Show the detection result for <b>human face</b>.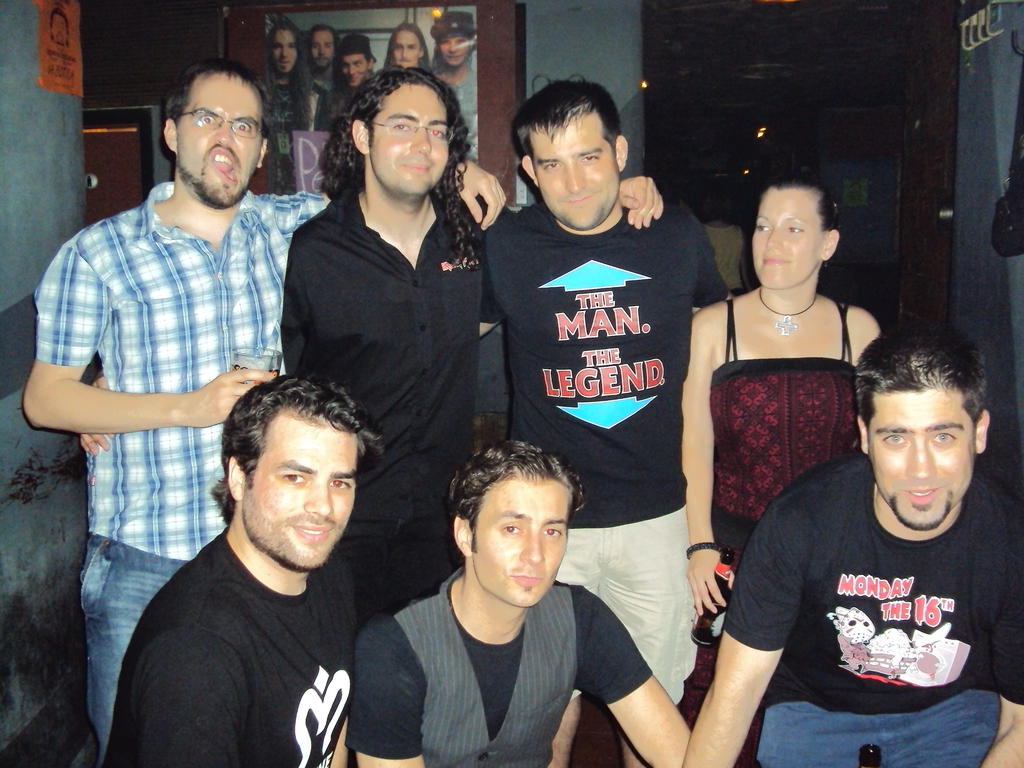
173,67,261,203.
